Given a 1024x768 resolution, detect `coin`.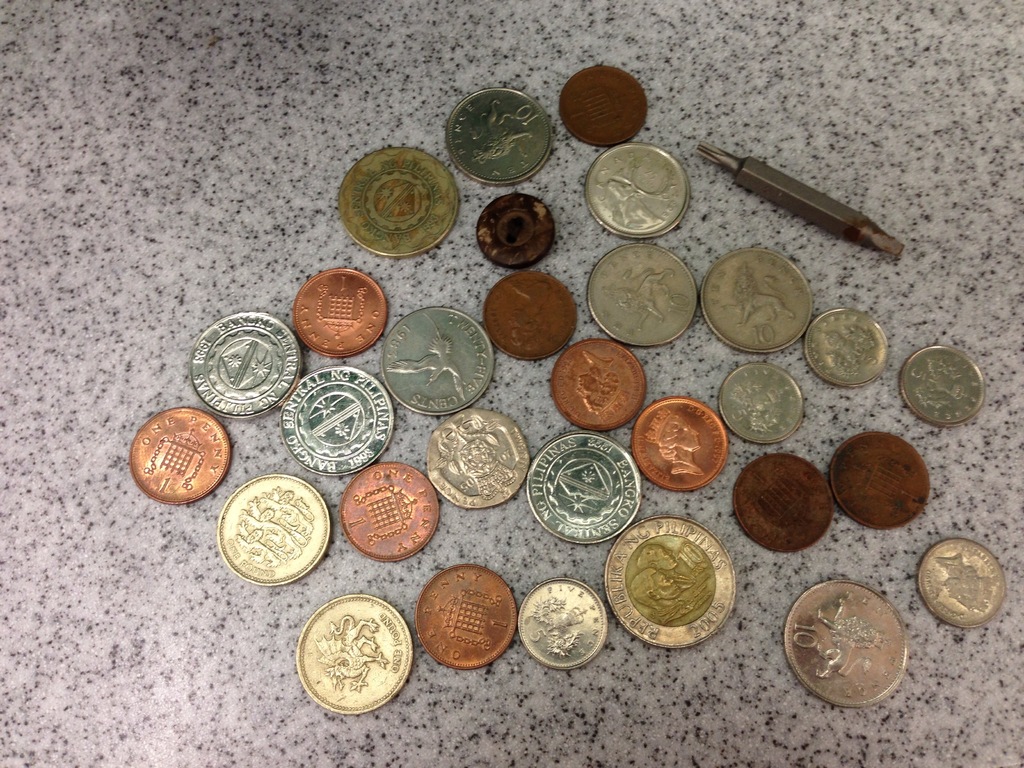
[left=282, top=368, right=397, bottom=474].
